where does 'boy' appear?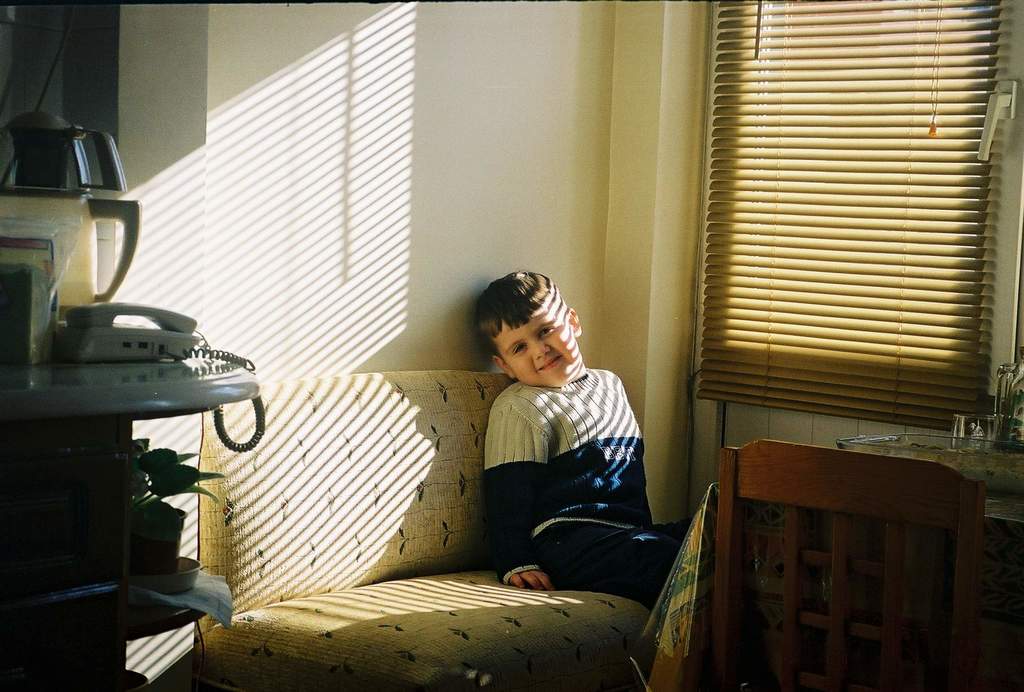
Appears at [454,265,680,607].
